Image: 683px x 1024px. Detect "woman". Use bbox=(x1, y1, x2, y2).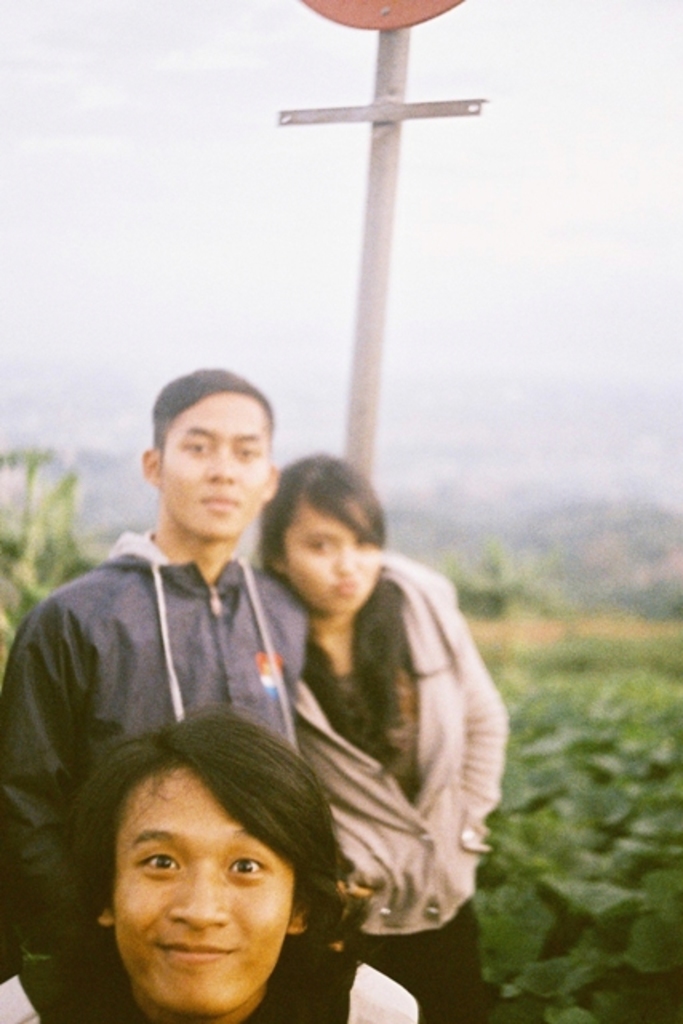
bbox=(0, 693, 427, 1022).
